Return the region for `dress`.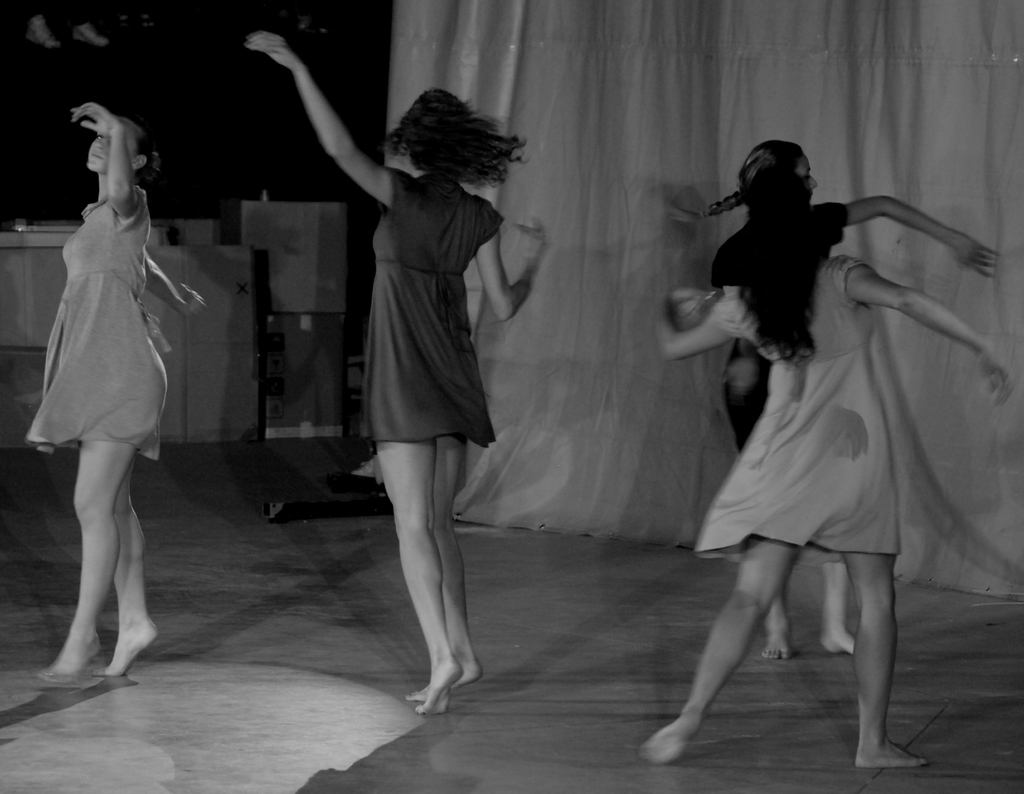
{"x1": 335, "y1": 156, "x2": 513, "y2": 460}.
